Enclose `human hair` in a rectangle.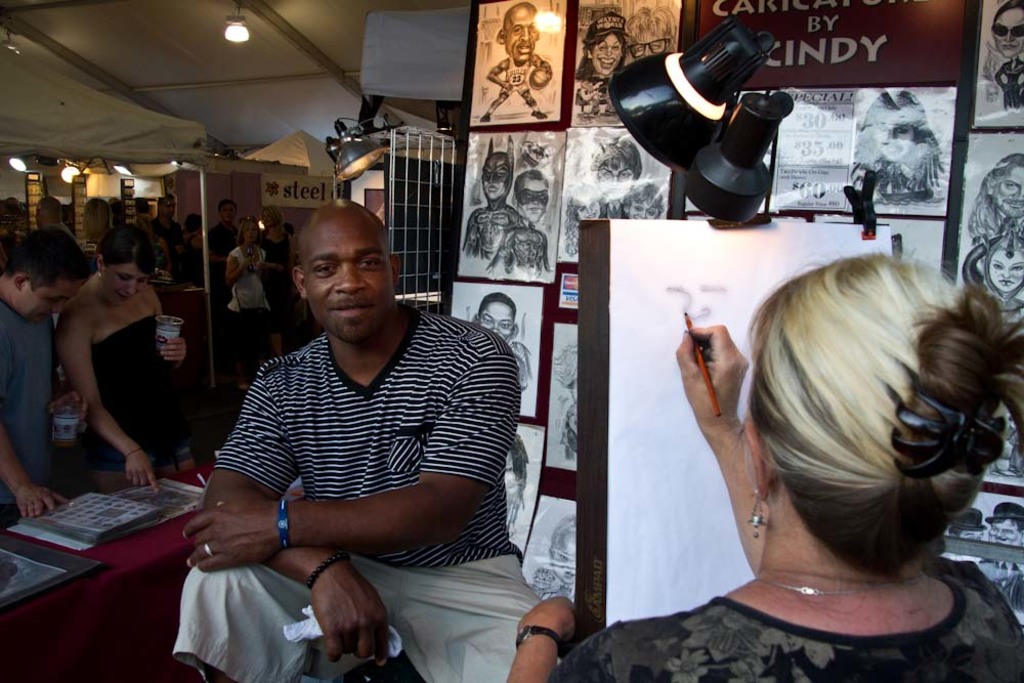
region(3, 228, 90, 291).
